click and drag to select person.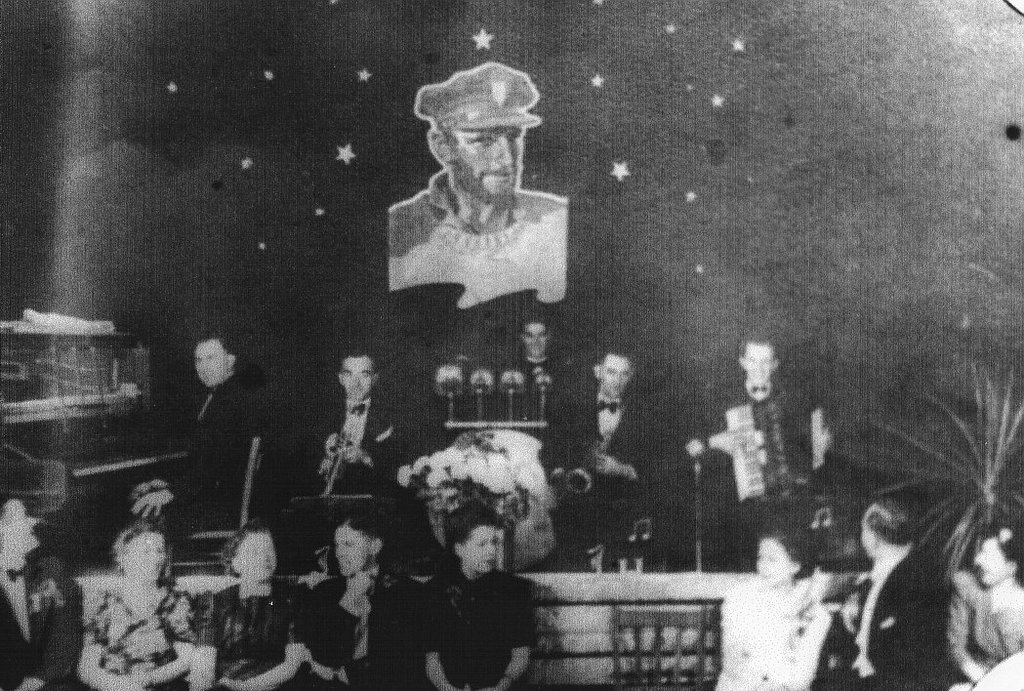
Selection: {"x1": 0, "y1": 494, "x2": 79, "y2": 689}.
